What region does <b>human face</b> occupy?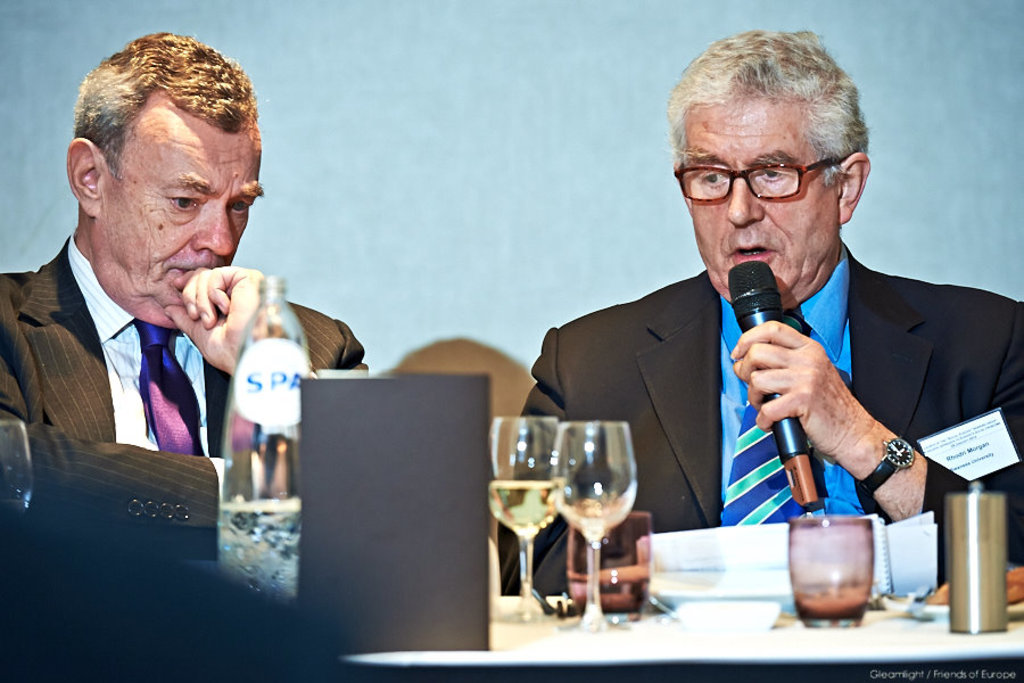
l=686, t=90, r=841, b=297.
